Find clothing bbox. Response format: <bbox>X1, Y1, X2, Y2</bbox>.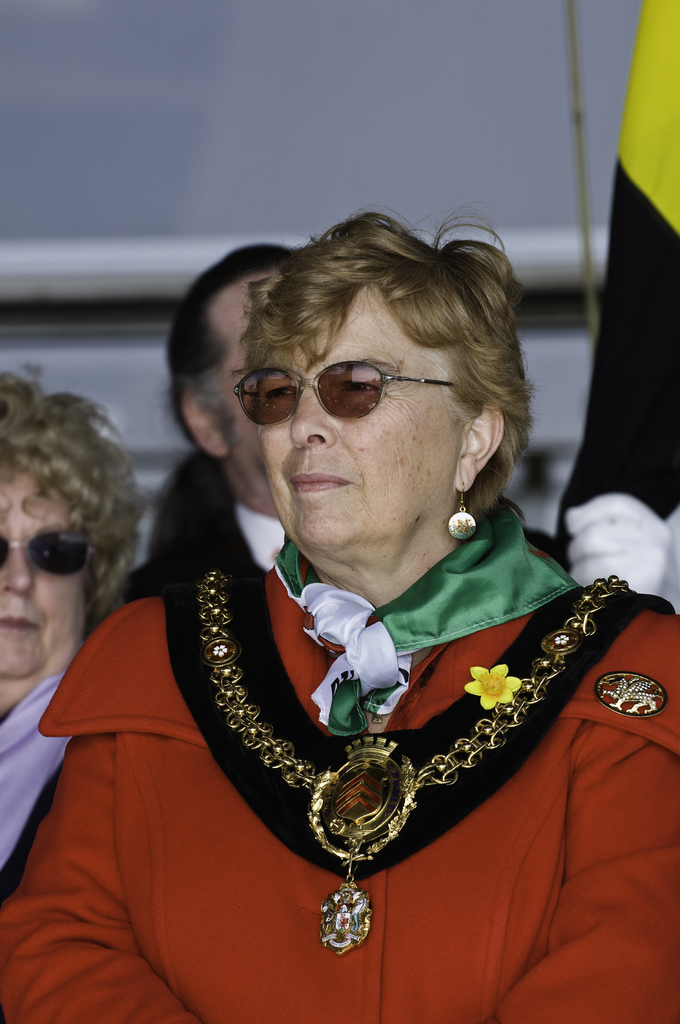
<bbox>65, 357, 650, 1010</bbox>.
